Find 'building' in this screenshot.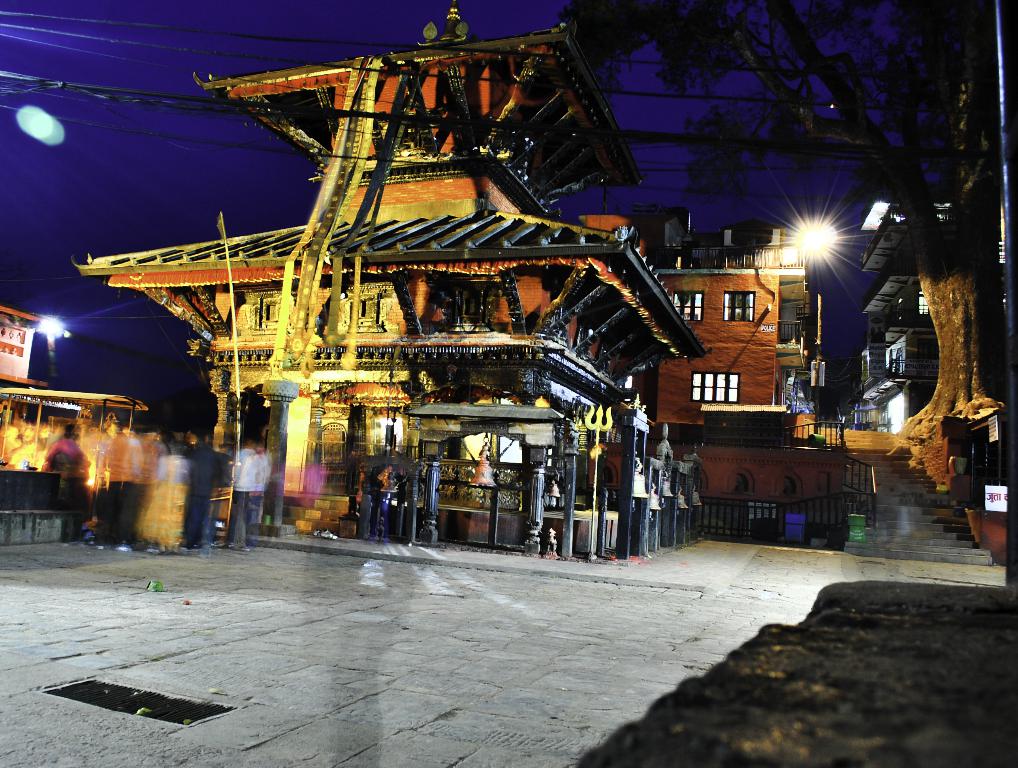
The bounding box for 'building' is box(79, 0, 712, 555).
